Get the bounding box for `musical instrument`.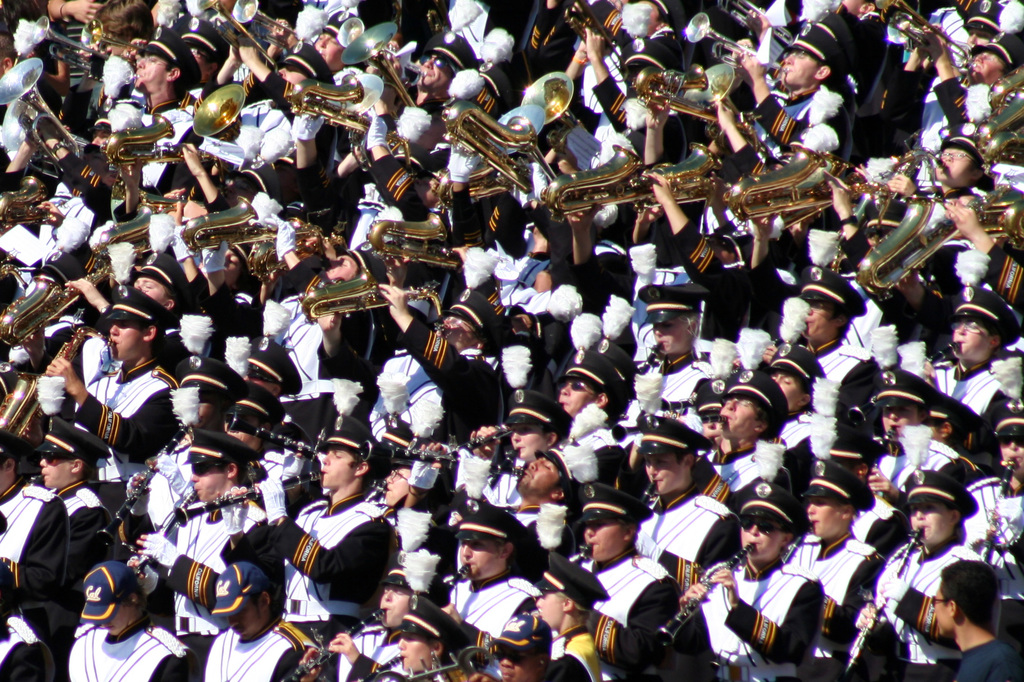
x1=869 y1=423 x2=899 y2=473.
